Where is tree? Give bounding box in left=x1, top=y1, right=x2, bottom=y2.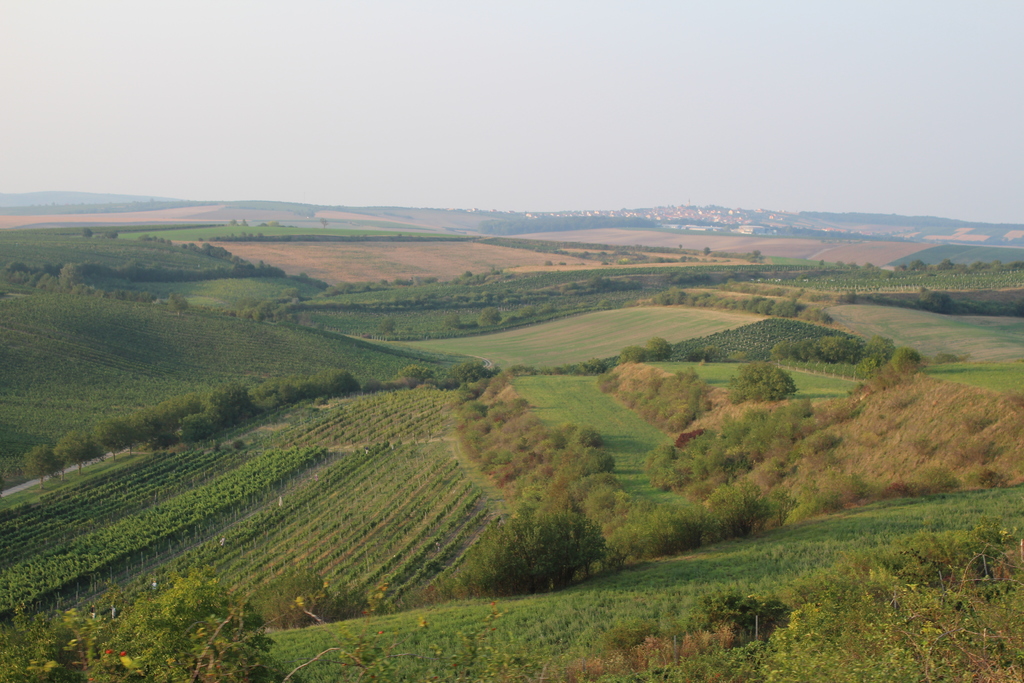
left=812, top=333, right=849, bottom=367.
